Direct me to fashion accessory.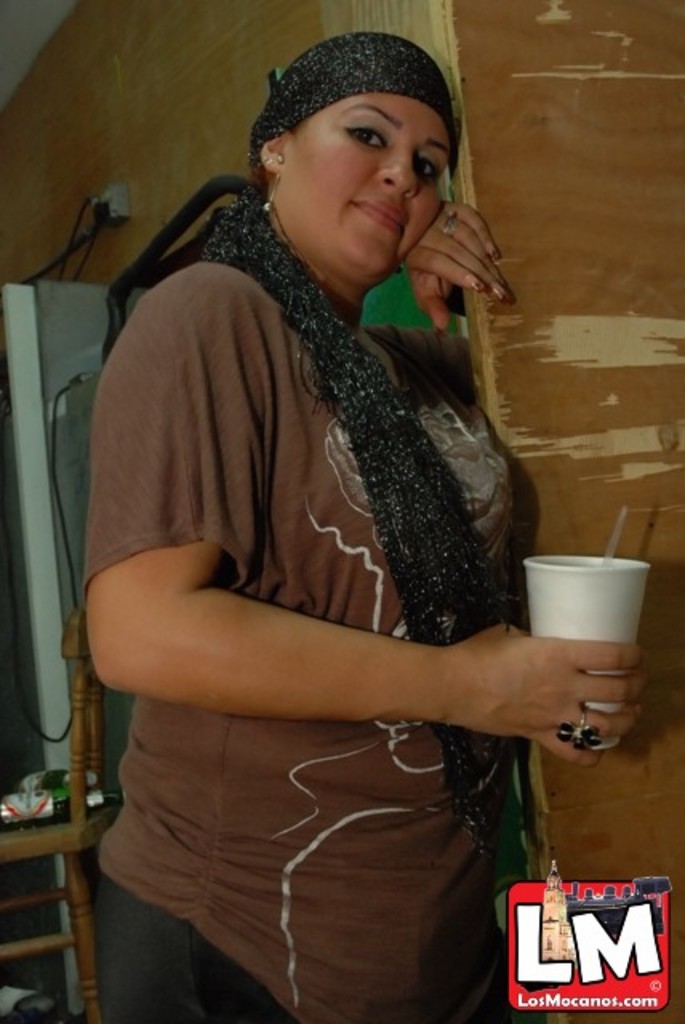
Direction: <box>202,34,474,851</box>.
